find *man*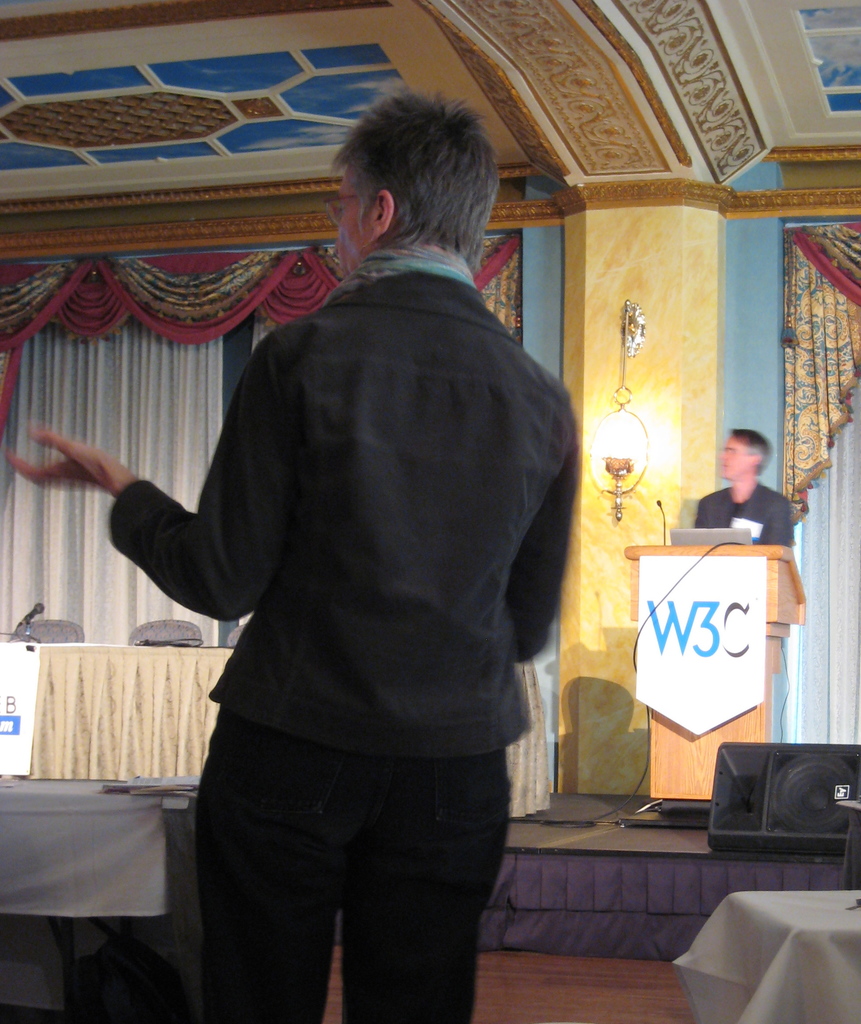
118:50:606:998
